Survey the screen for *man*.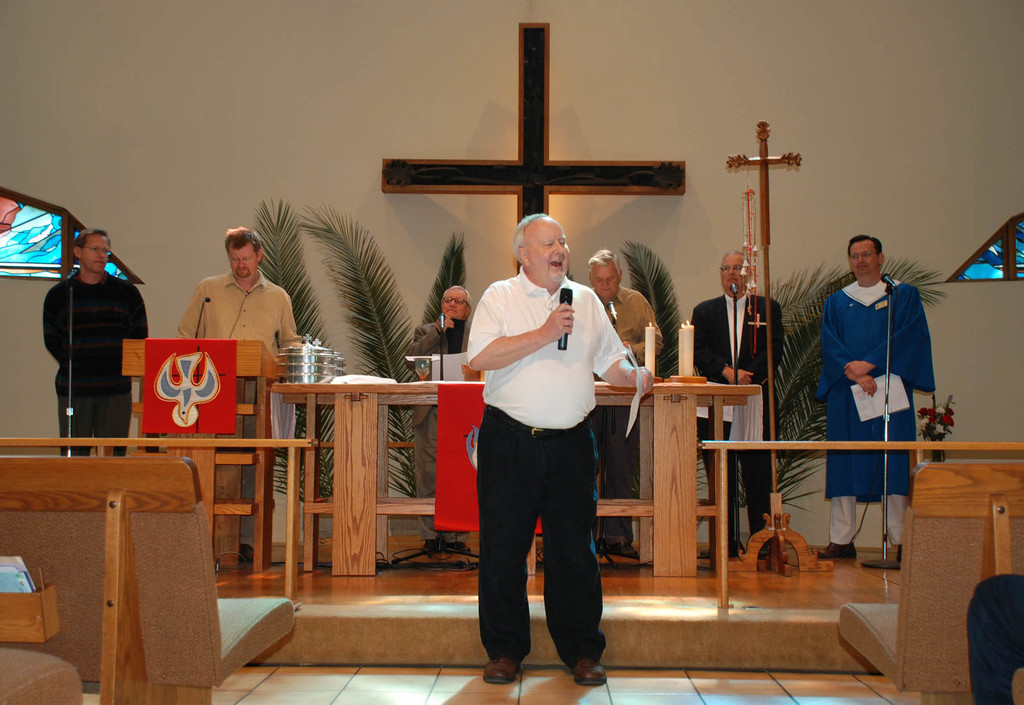
Survey found: (left=692, top=250, right=785, bottom=558).
